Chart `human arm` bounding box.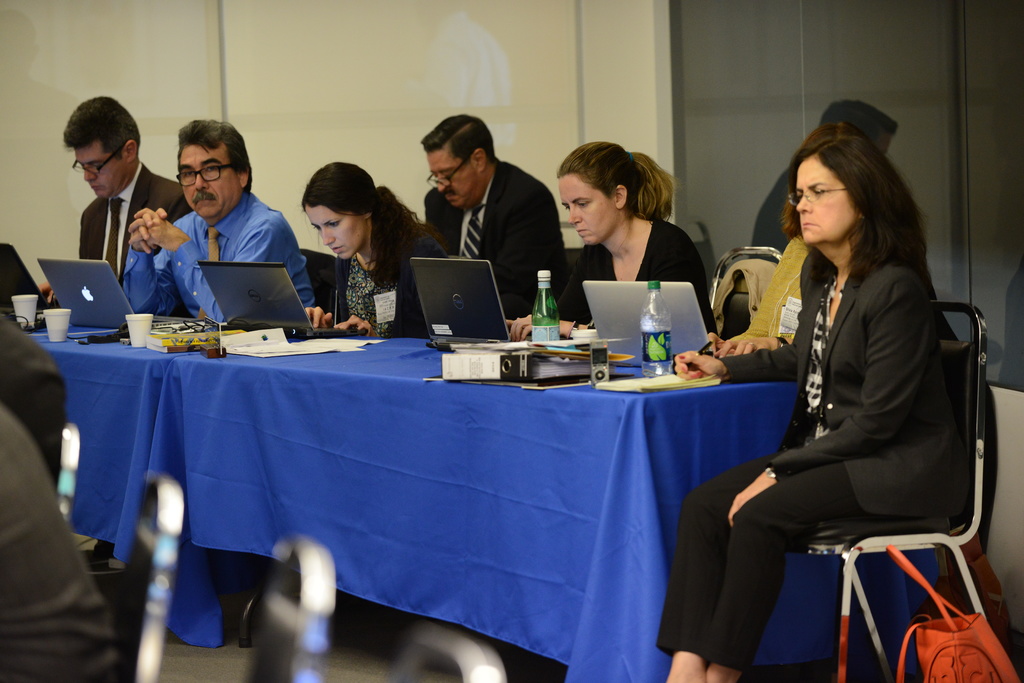
Charted: (x1=0, y1=408, x2=116, y2=682).
